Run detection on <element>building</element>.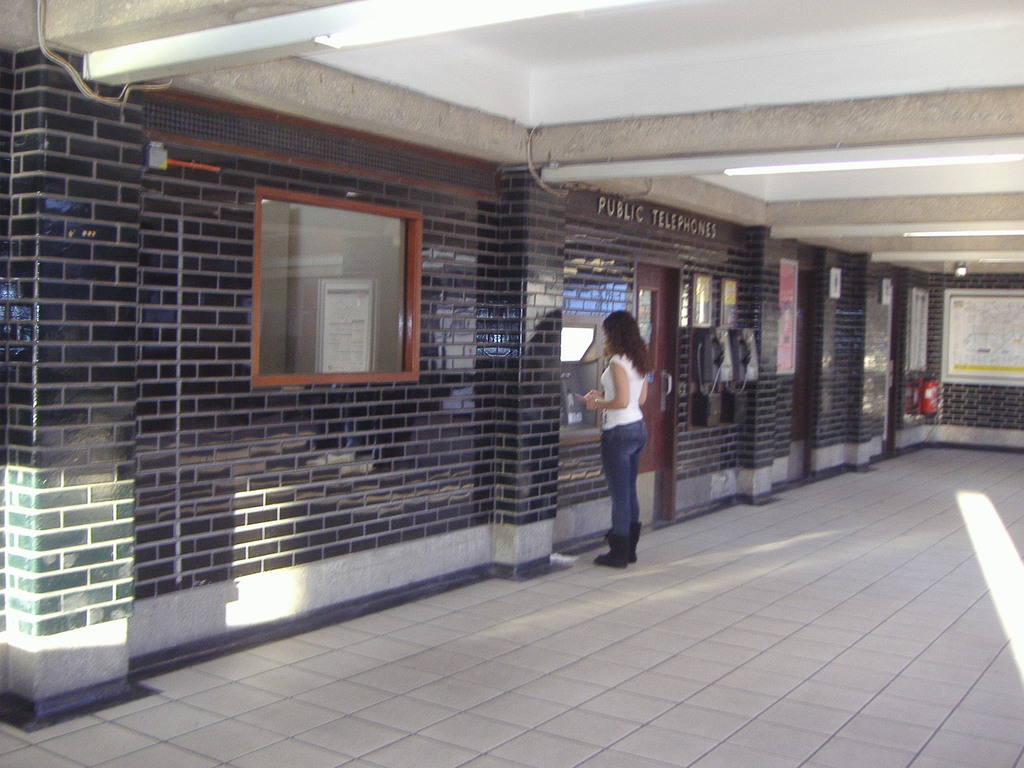
Result: (0,0,1023,767).
